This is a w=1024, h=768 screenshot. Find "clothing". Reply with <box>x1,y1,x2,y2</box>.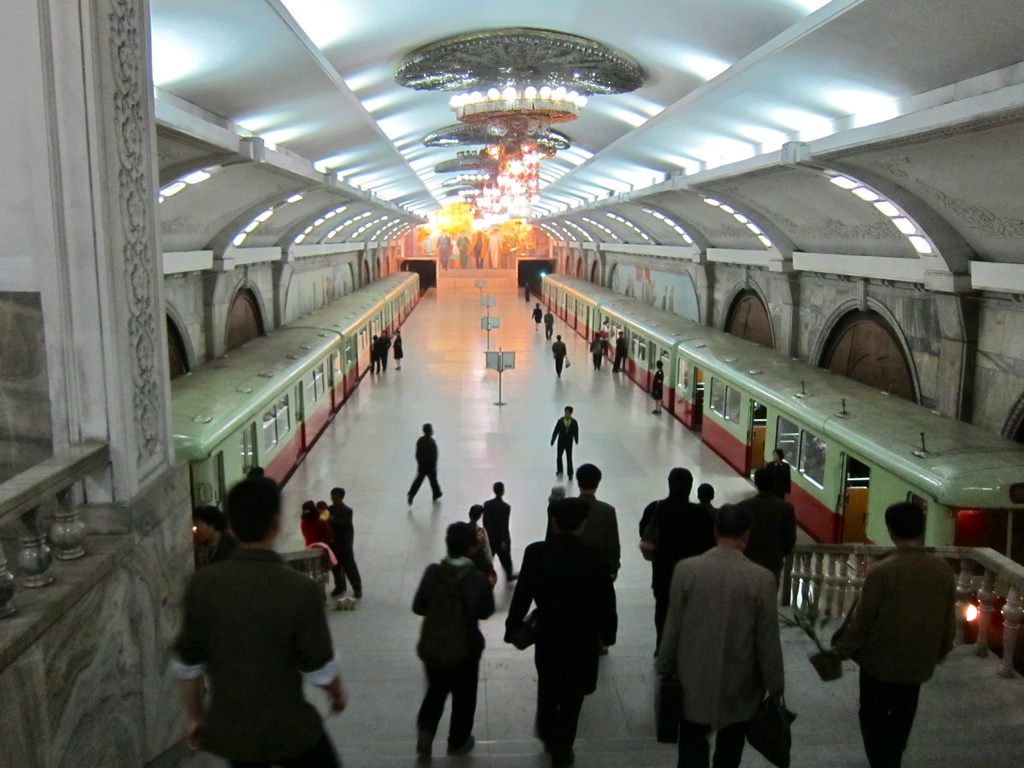
<box>370,343,379,361</box>.
